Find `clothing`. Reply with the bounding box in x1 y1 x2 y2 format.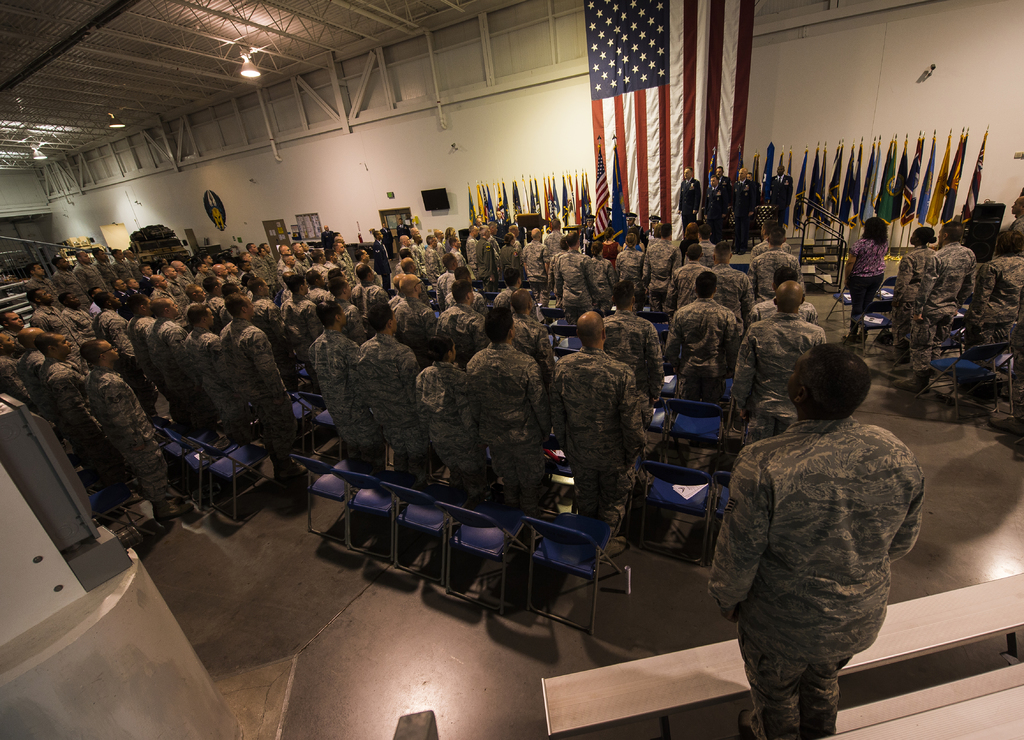
892 241 932 347.
